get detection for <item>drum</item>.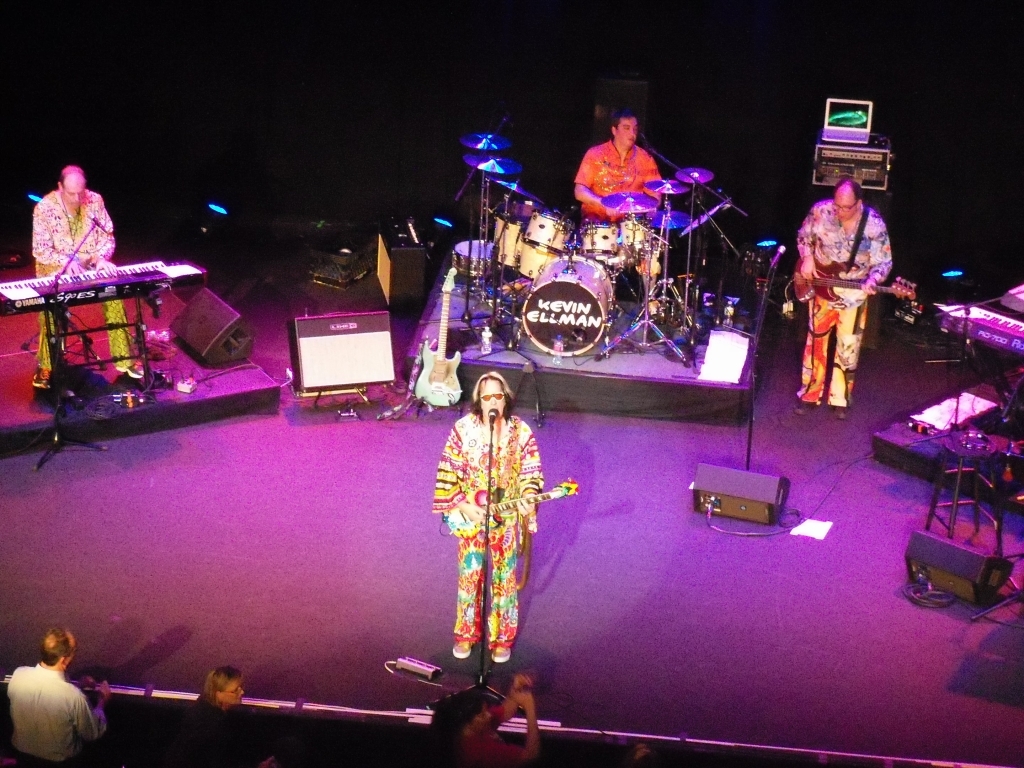
Detection: box(518, 245, 612, 360).
